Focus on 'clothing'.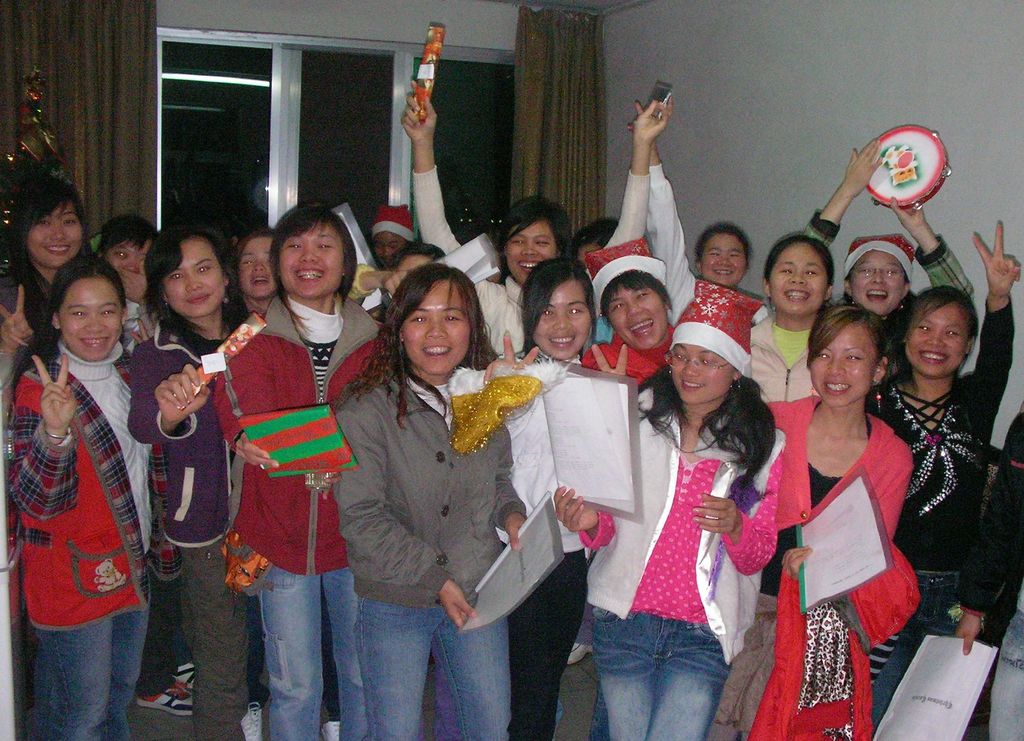
Focused at <box>214,294,396,740</box>.
